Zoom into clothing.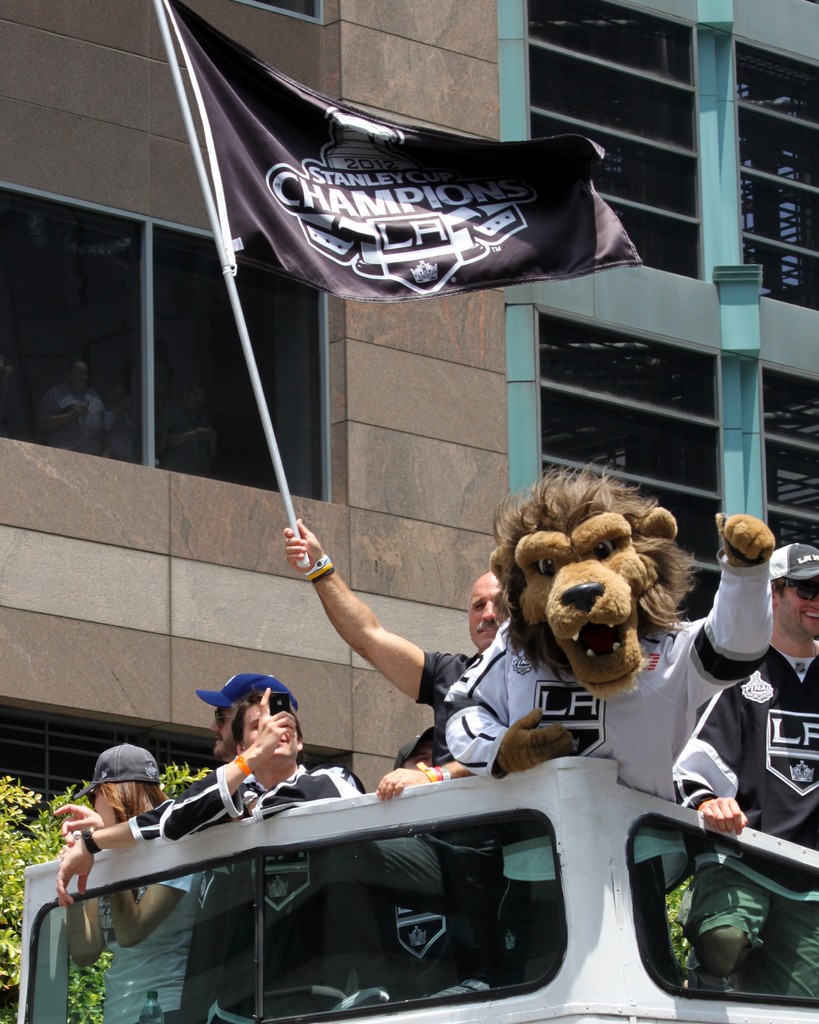
Zoom target: (669,640,818,1001).
